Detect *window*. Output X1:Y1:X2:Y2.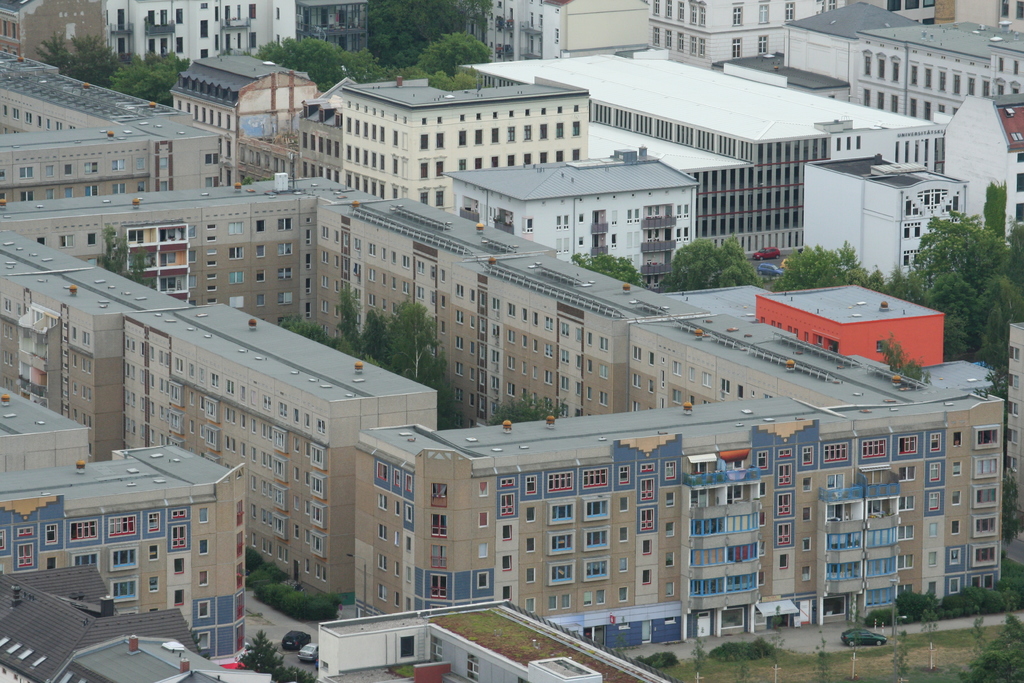
867:583:895:602.
